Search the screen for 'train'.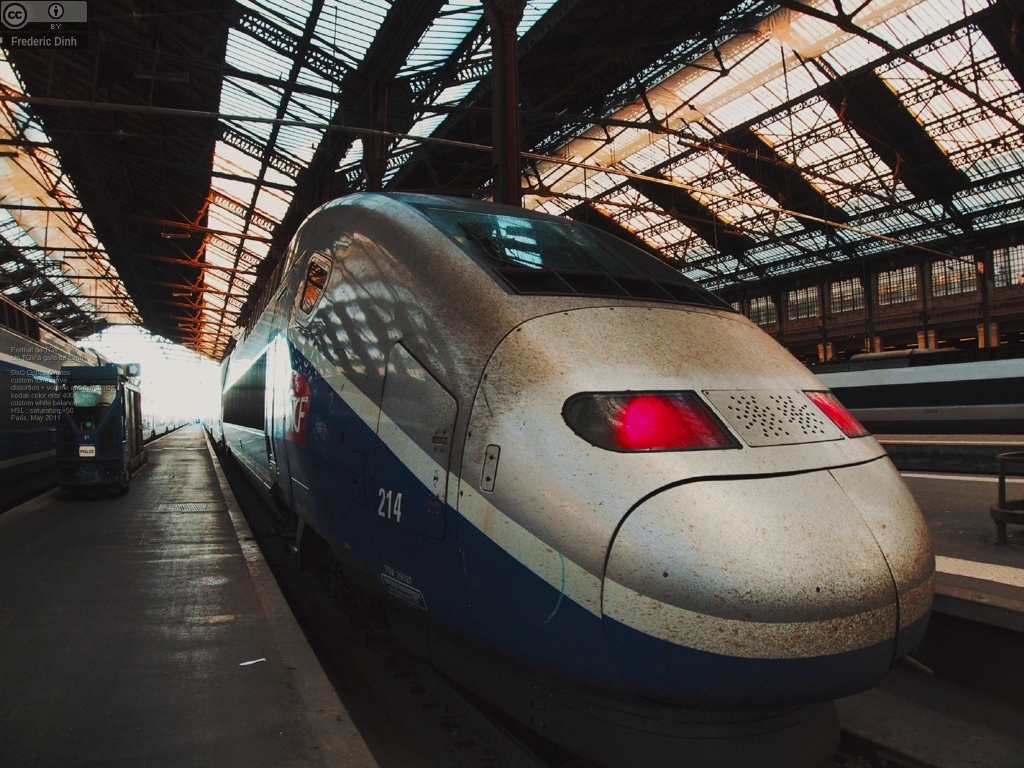
Found at l=214, t=195, r=937, b=767.
